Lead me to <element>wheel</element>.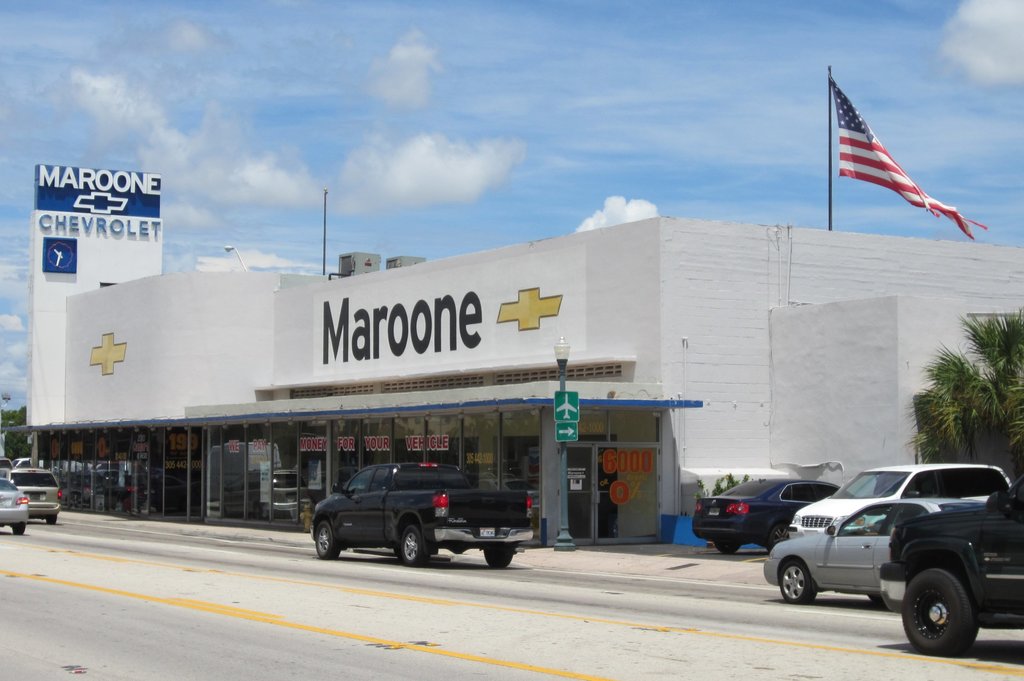
Lead to region(481, 549, 514, 570).
